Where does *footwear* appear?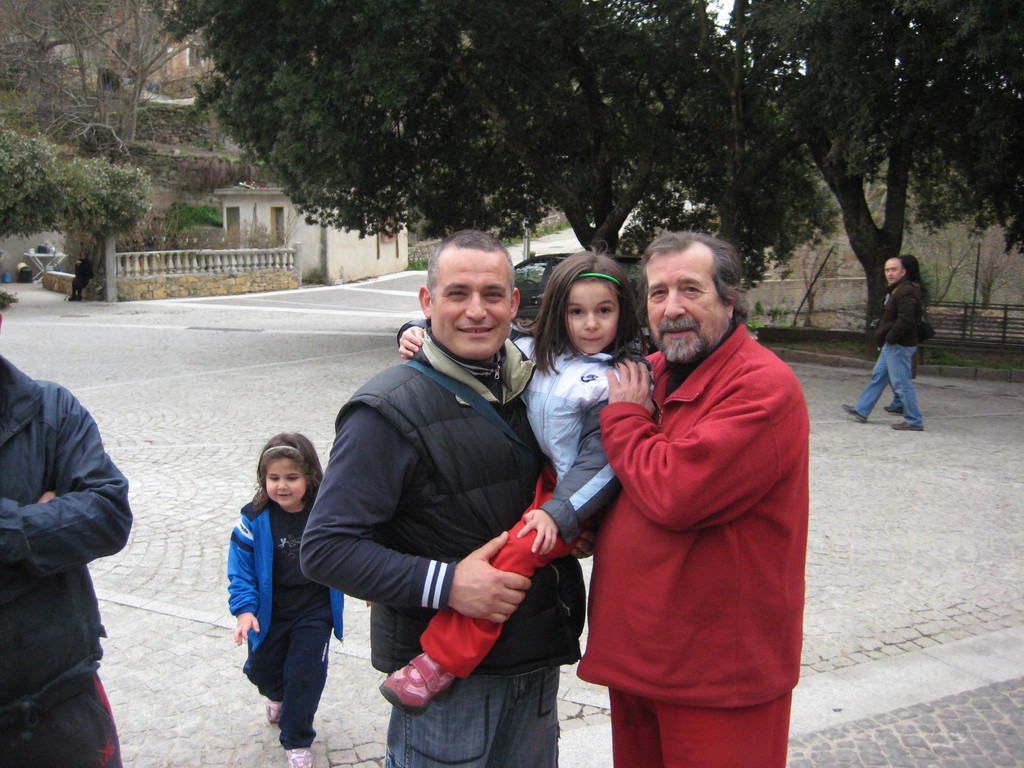
Appears at (x1=881, y1=405, x2=907, y2=420).
